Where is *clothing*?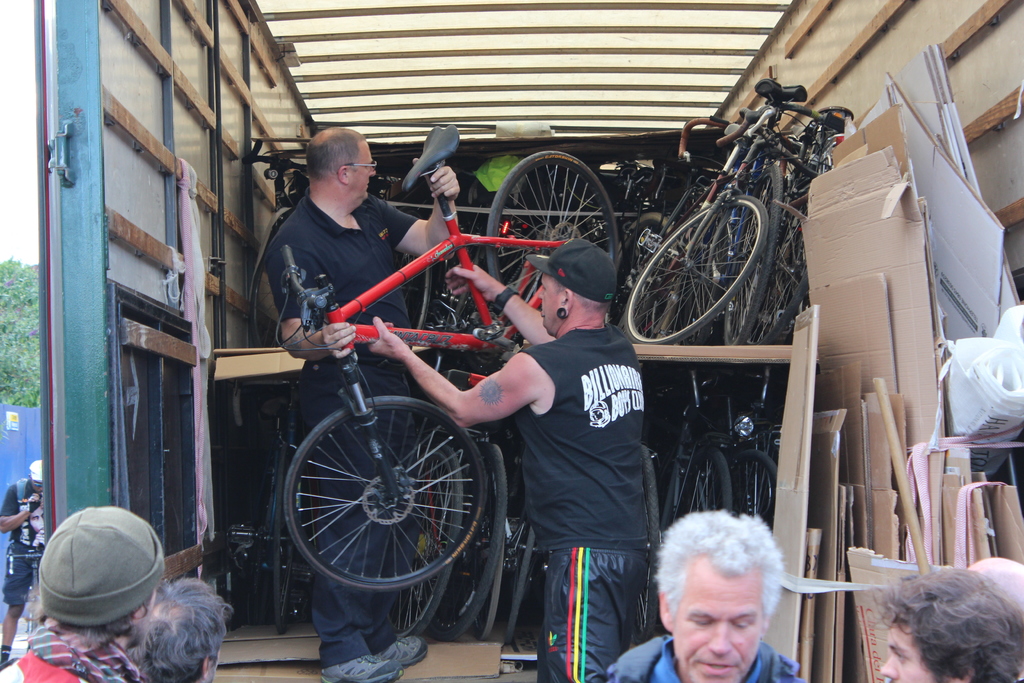
(x1=604, y1=627, x2=808, y2=682).
